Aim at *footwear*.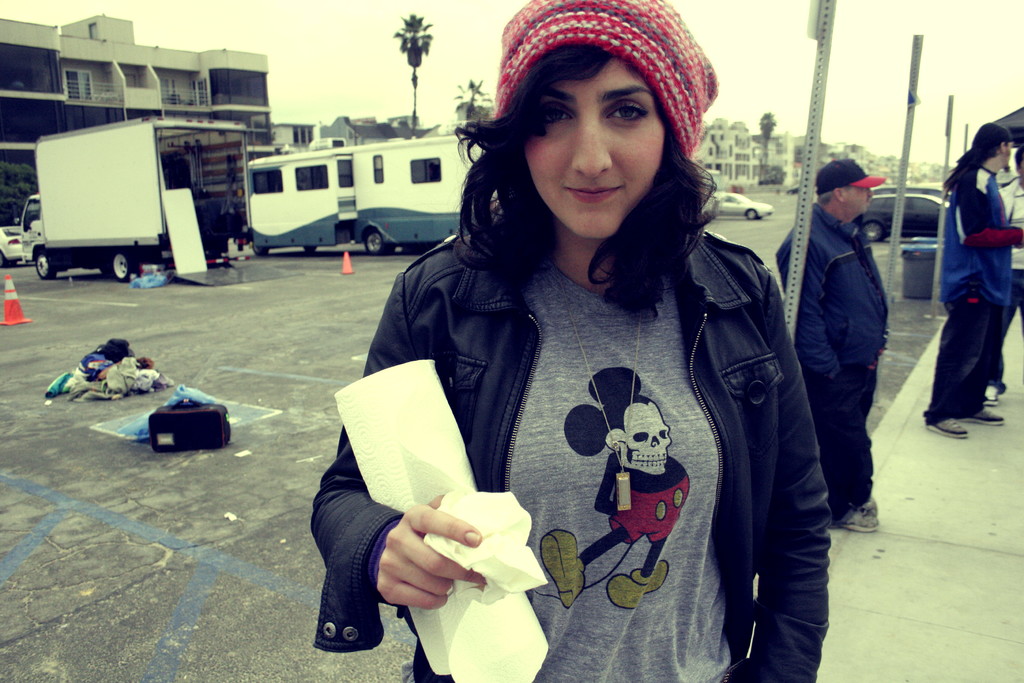
Aimed at 957 404 1009 431.
